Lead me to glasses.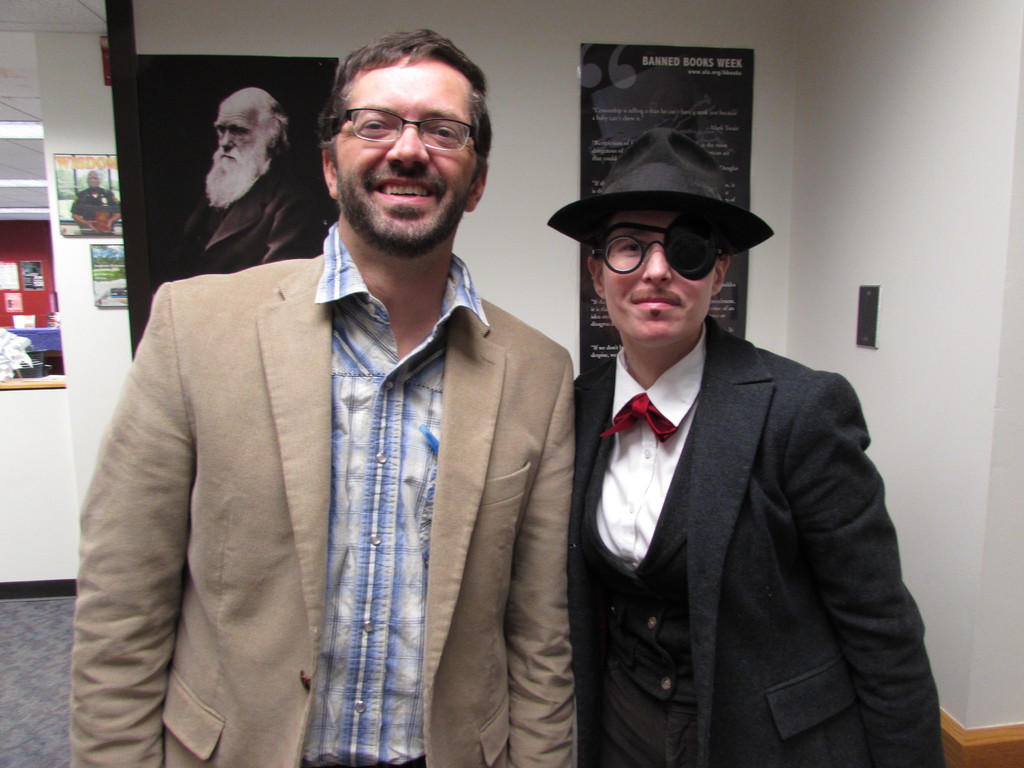
Lead to 334 108 481 150.
